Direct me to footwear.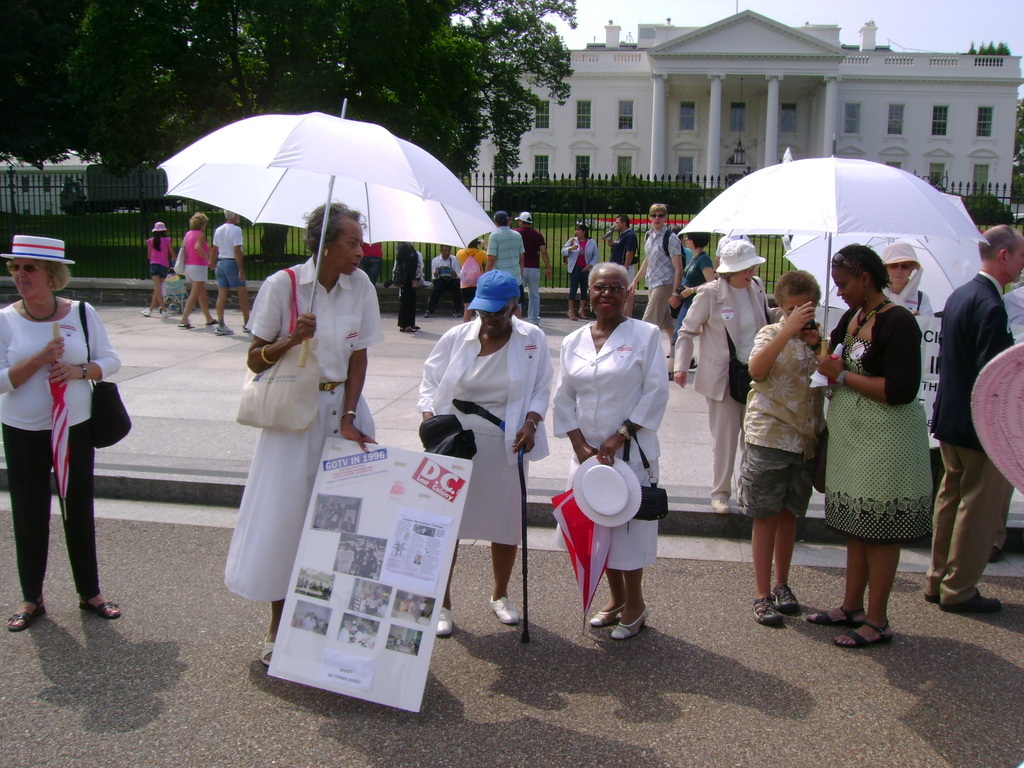
Direction: bbox(157, 311, 168, 317).
